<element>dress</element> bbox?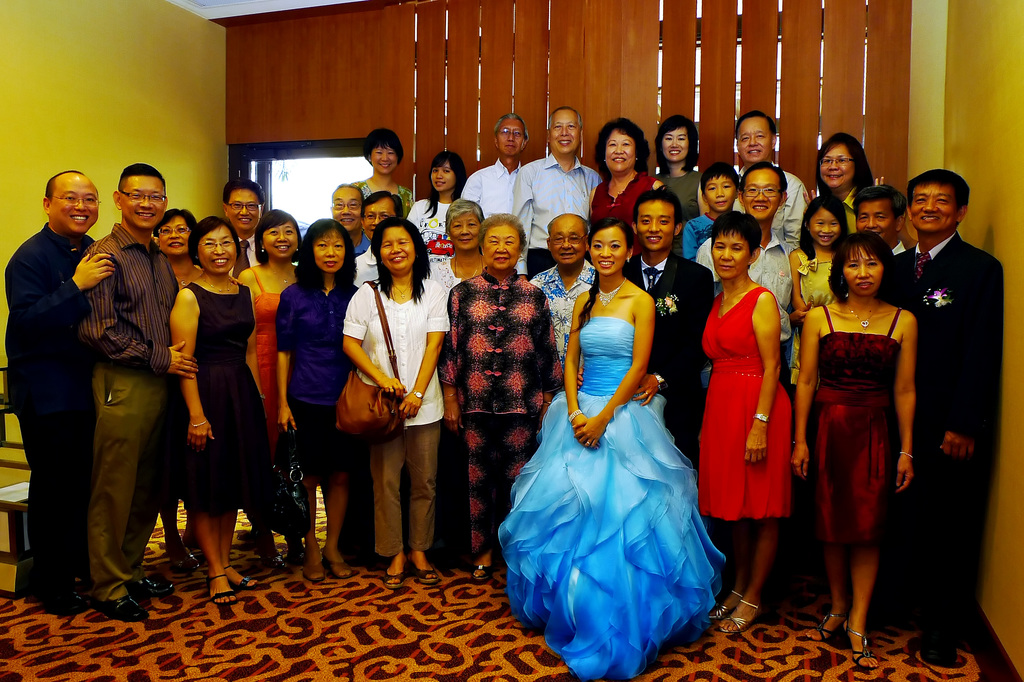
region(172, 283, 269, 512)
